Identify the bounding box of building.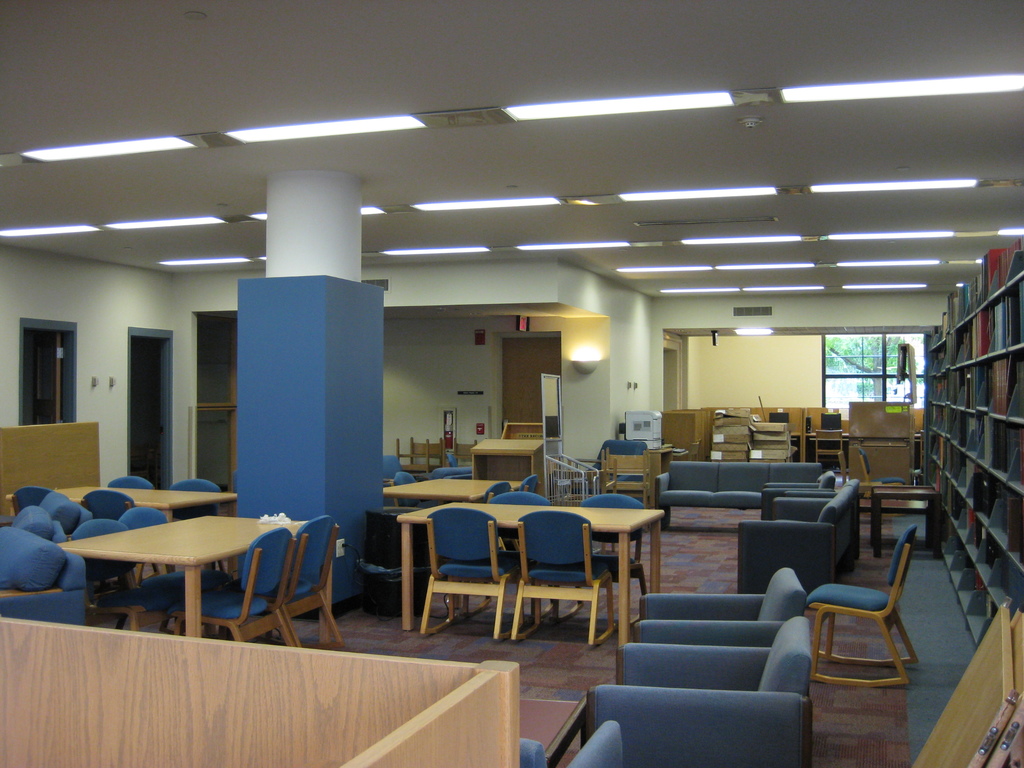
select_region(0, 0, 1023, 767).
